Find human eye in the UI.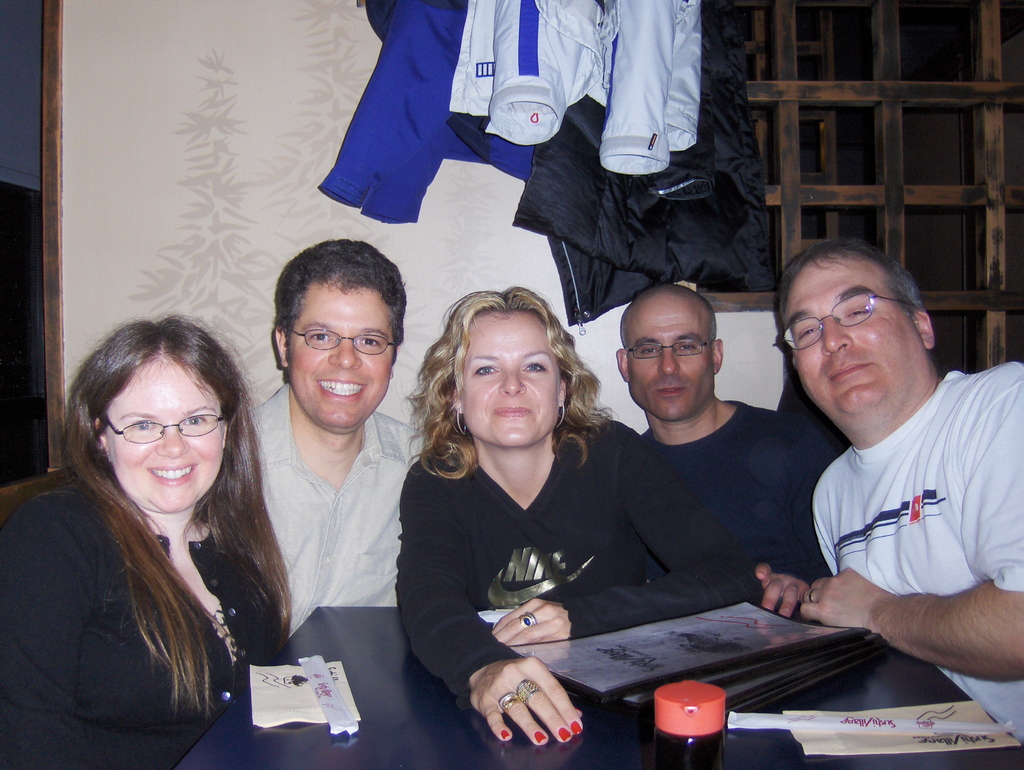
UI element at (639, 346, 662, 358).
